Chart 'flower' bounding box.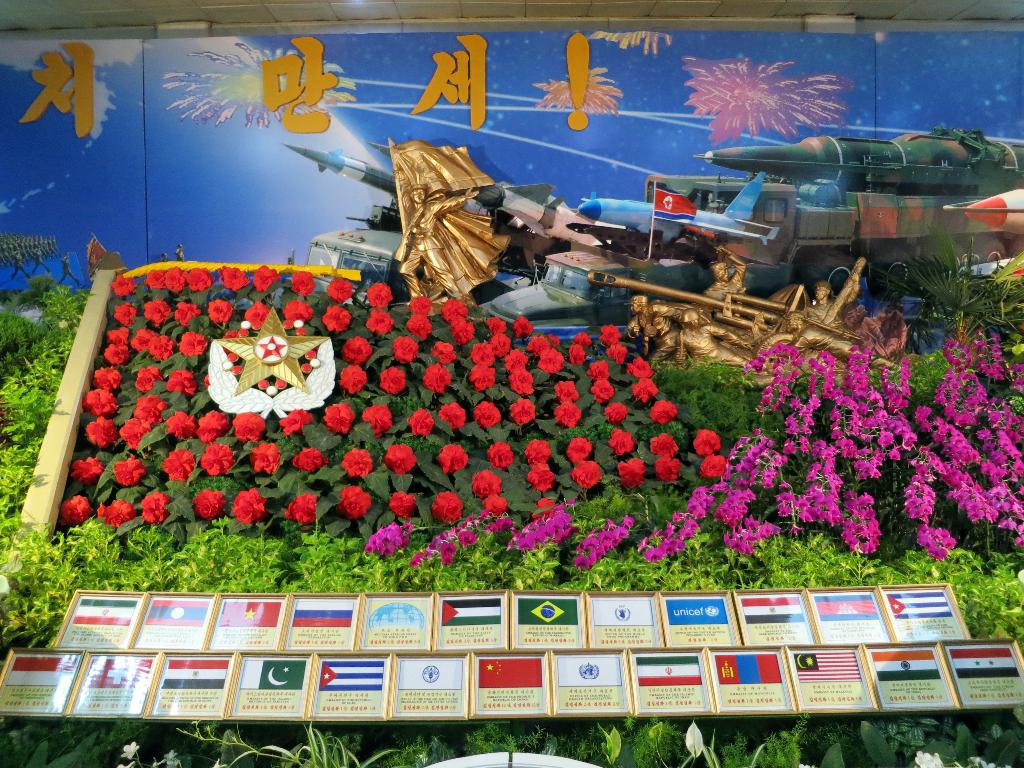
Charted: detection(431, 491, 463, 523).
